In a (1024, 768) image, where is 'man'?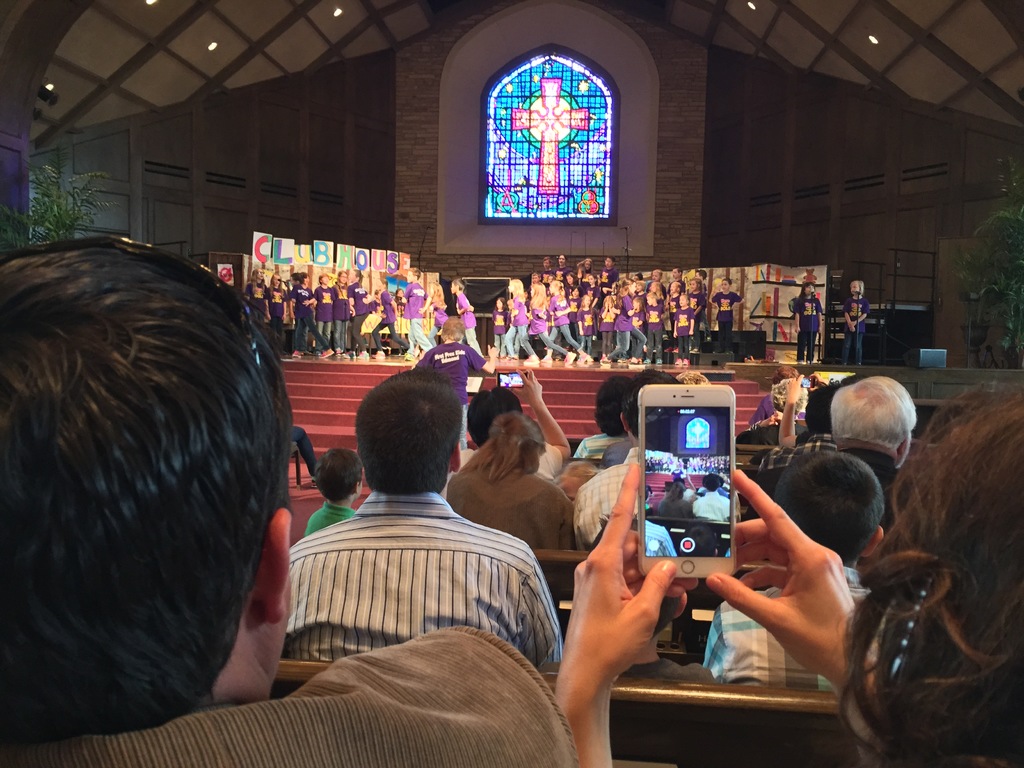
select_region(577, 373, 678, 548).
